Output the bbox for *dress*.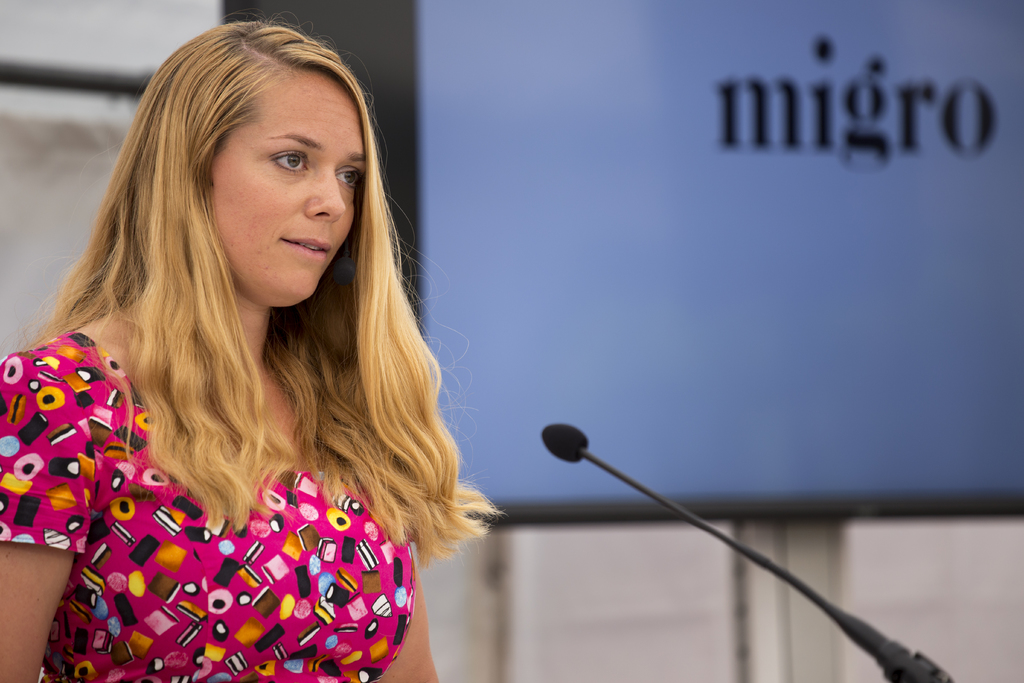
detection(0, 333, 413, 682).
